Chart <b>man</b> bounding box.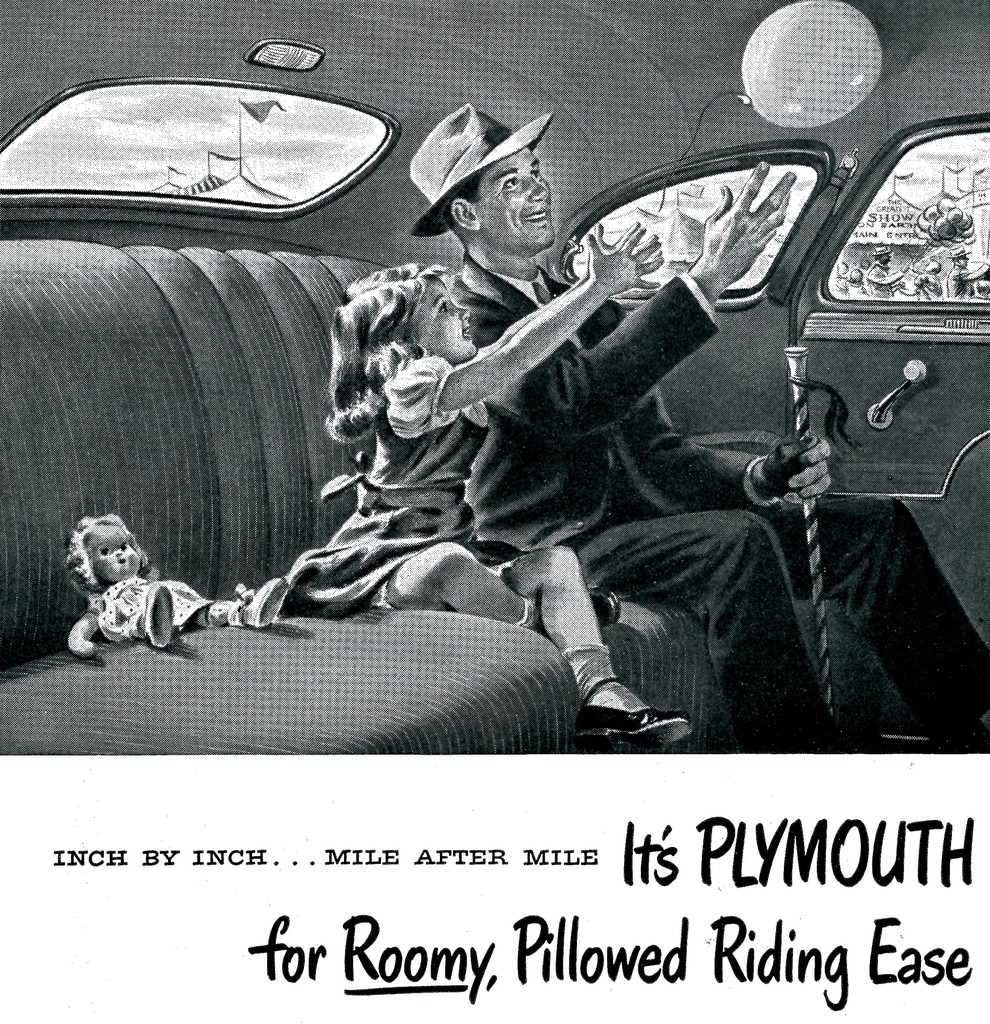
Charted: (left=410, top=100, right=987, bottom=749).
